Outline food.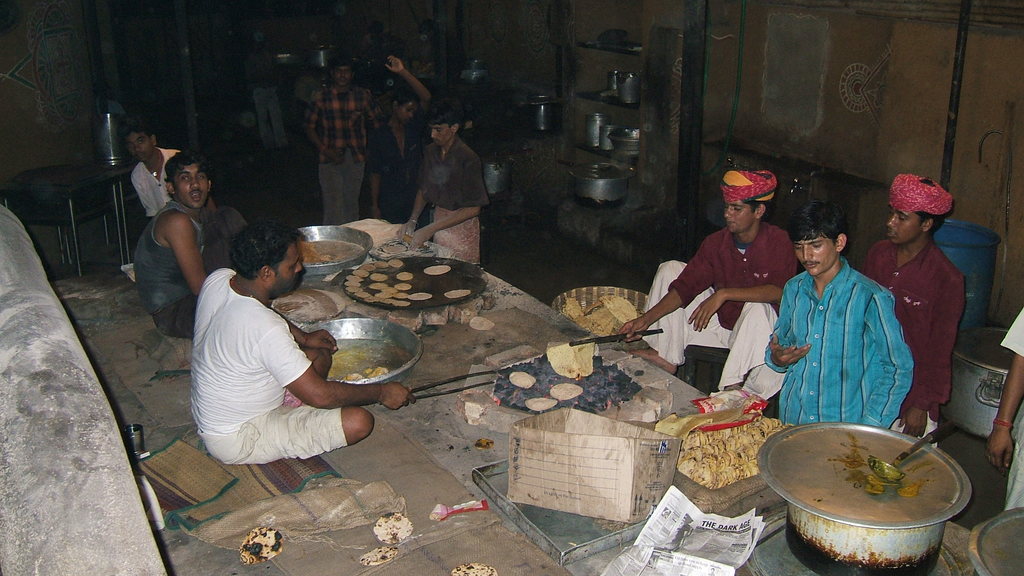
Outline: left=296, top=241, right=342, bottom=265.
